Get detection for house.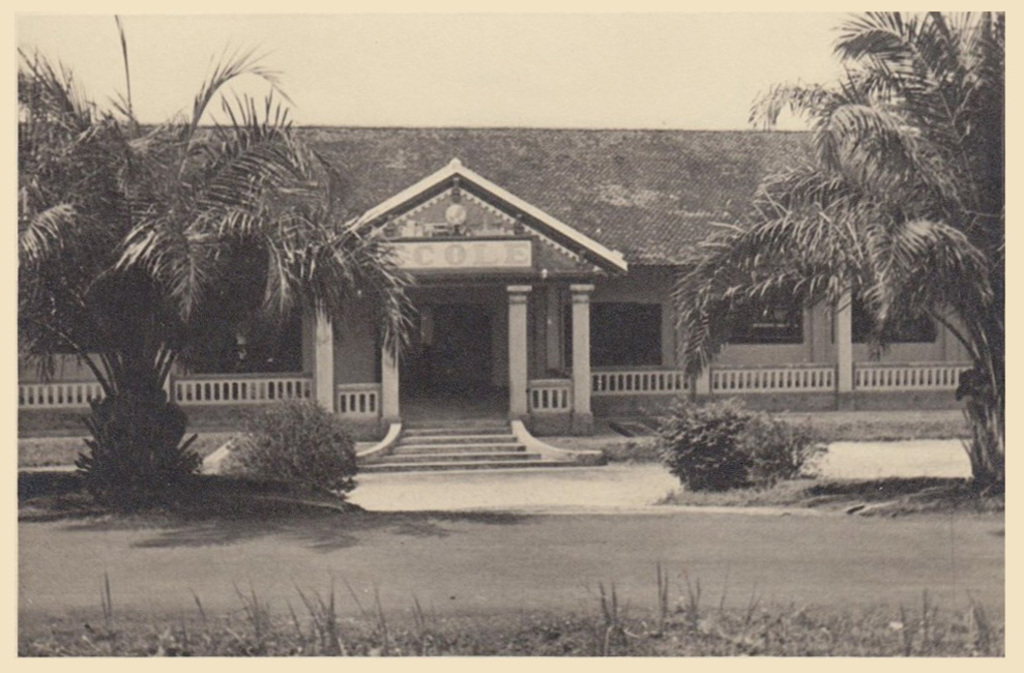
Detection: 12/129/1023/479.
